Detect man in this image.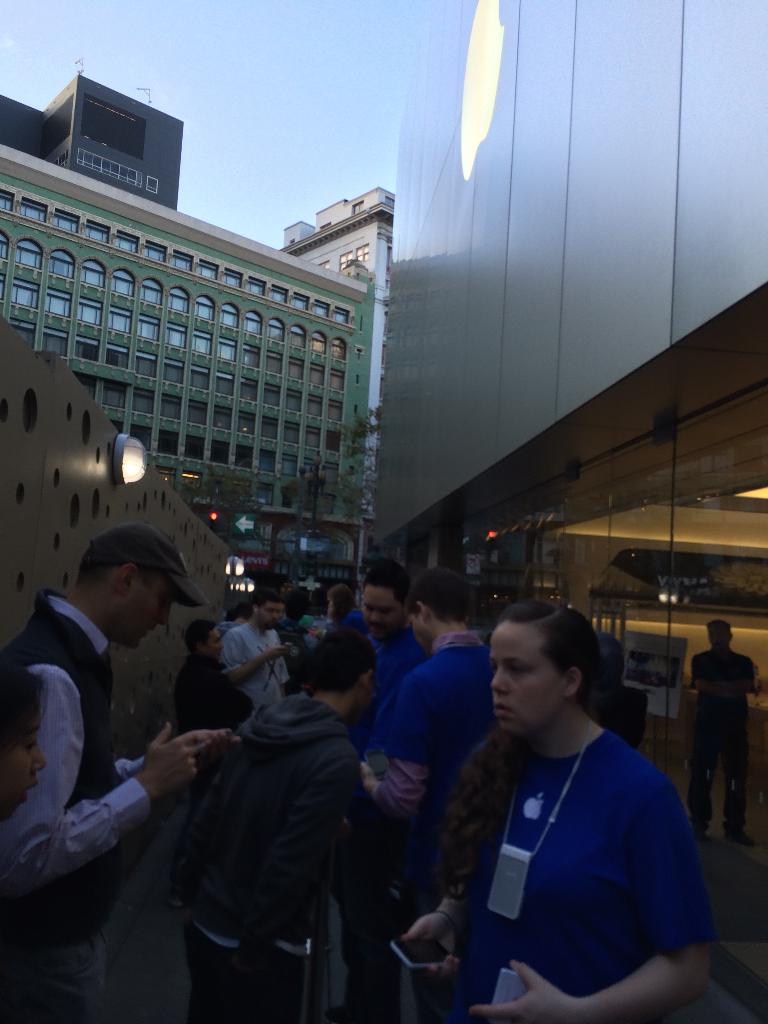
Detection: <bbox>353, 569, 478, 790</bbox>.
